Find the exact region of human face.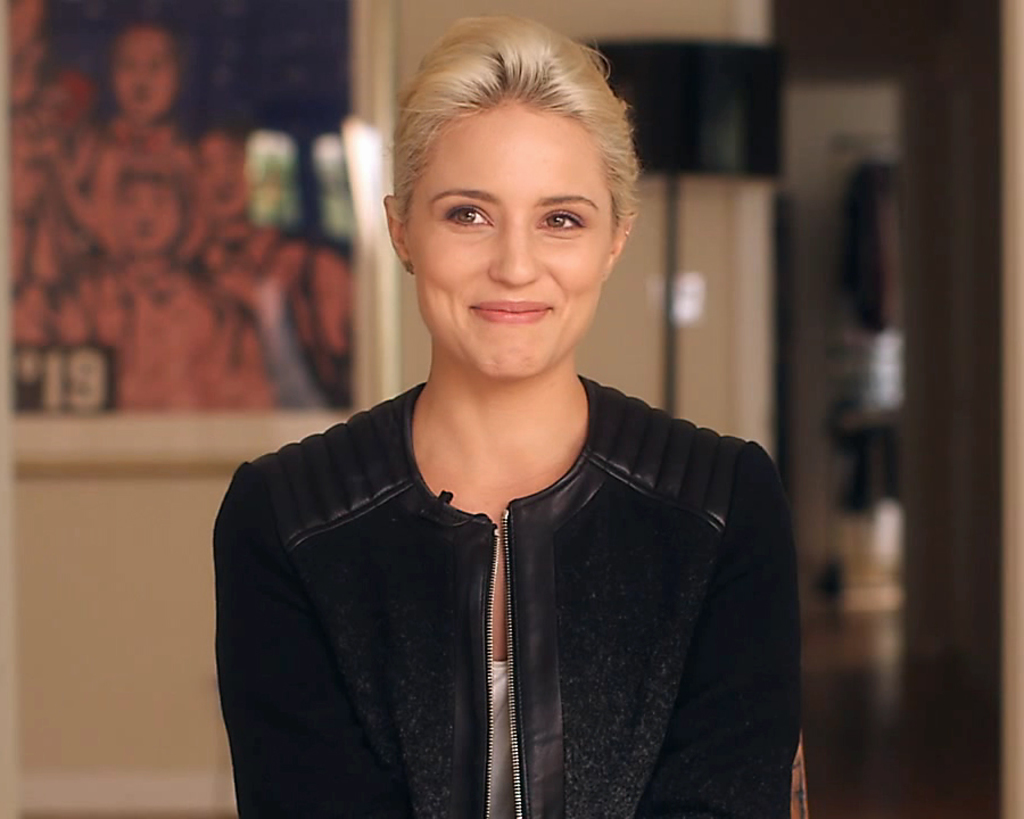
Exact region: 403,92,617,378.
